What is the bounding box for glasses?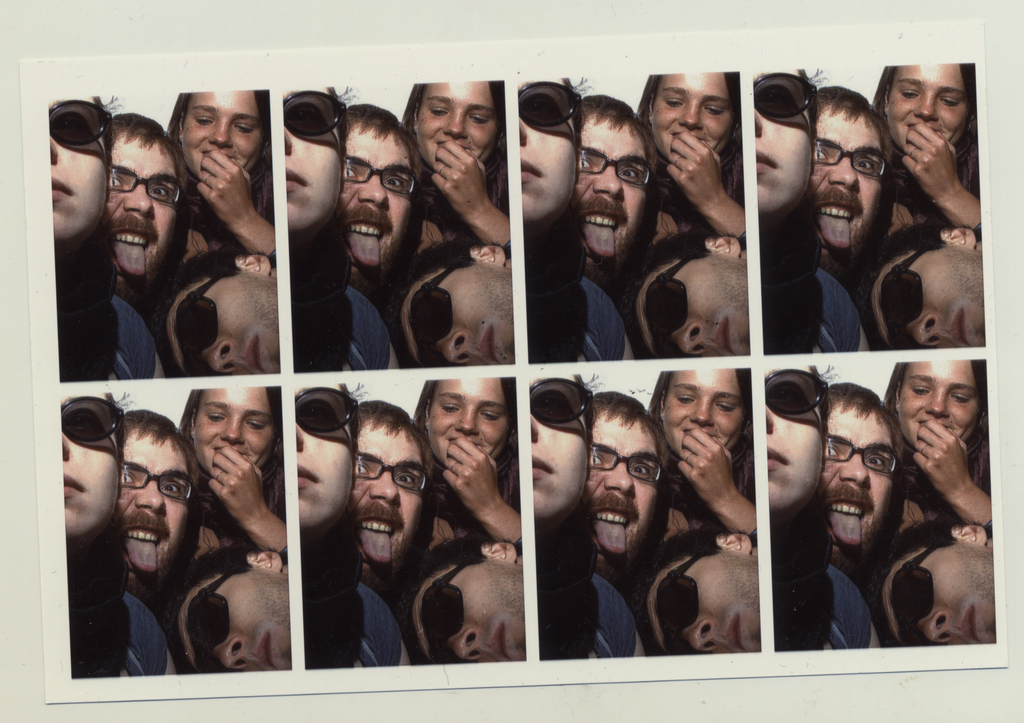
{"left": 823, "top": 435, "right": 902, "bottom": 480}.
